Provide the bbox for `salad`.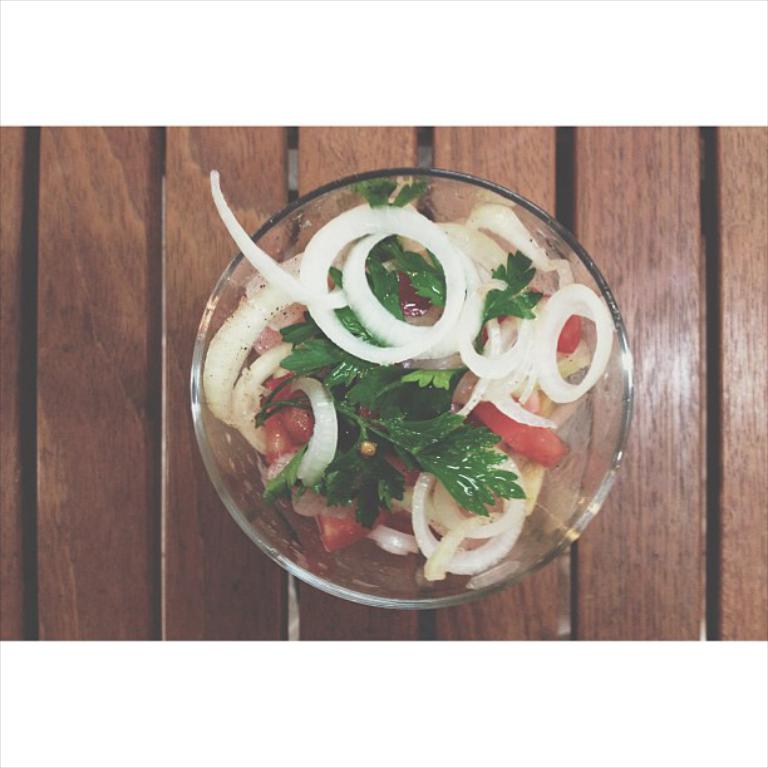
bbox=(198, 162, 616, 585).
